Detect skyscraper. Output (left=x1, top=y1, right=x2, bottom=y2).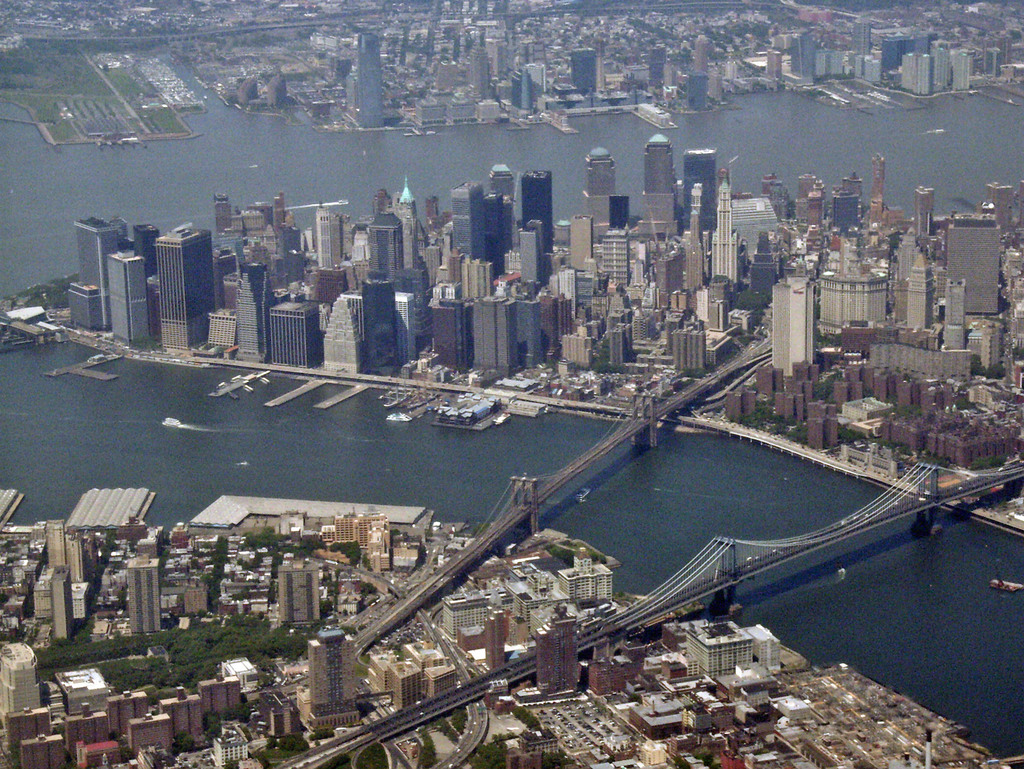
(left=447, top=176, right=490, bottom=264).
